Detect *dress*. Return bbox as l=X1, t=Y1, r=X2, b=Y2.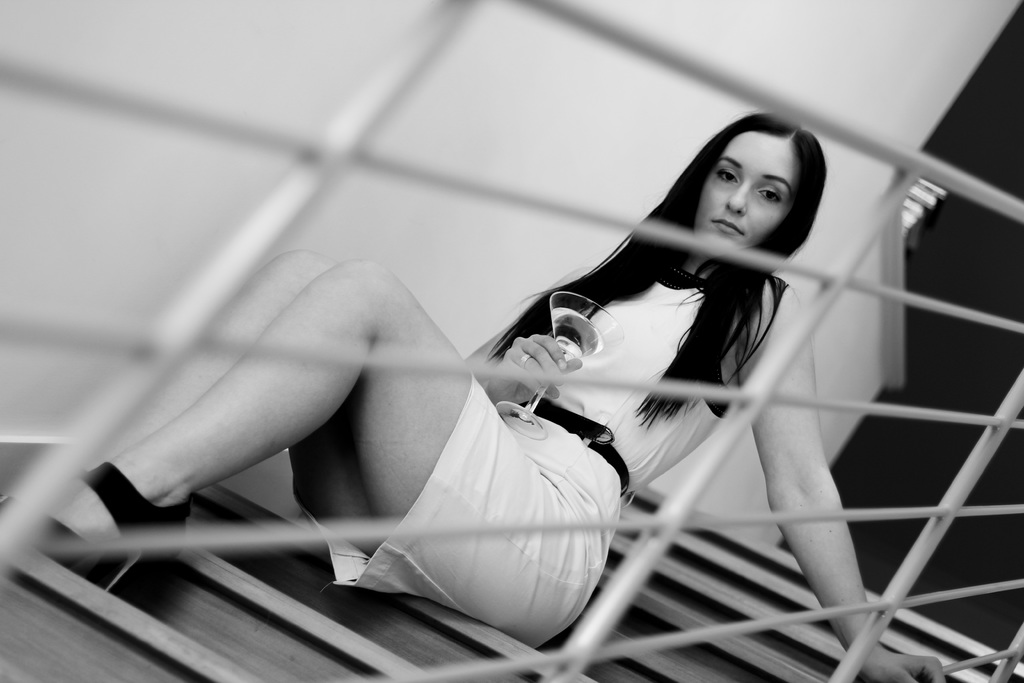
l=291, t=247, r=740, b=651.
